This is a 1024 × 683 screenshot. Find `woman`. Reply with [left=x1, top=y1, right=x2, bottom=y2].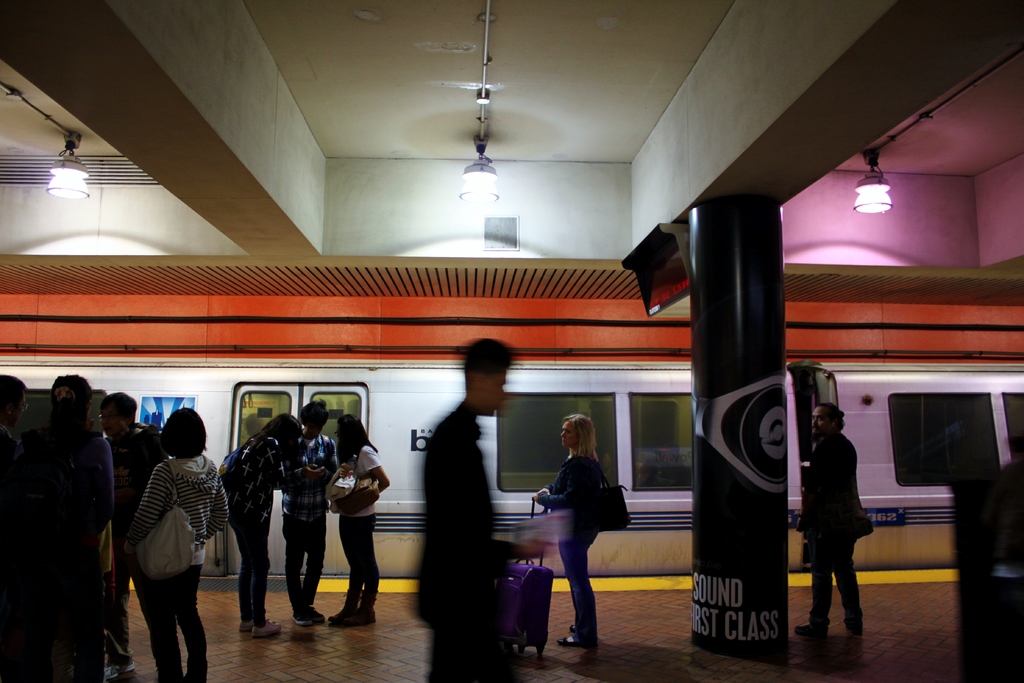
[left=328, top=415, right=392, bottom=625].
